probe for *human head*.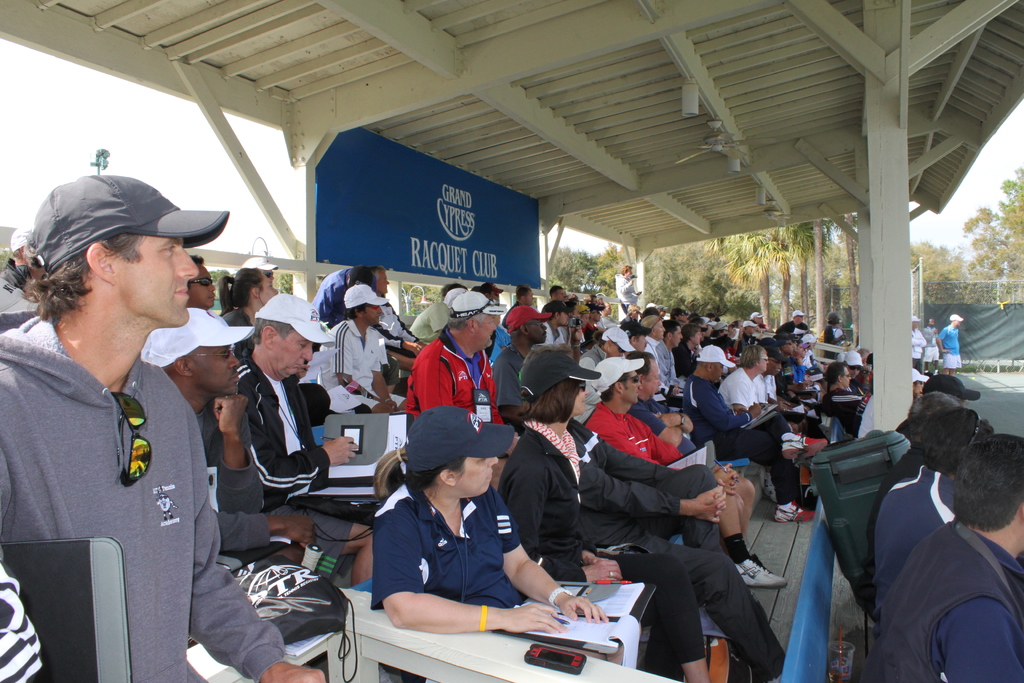
Probe result: <bbox>516, 285, 535, 306</bbox>.
